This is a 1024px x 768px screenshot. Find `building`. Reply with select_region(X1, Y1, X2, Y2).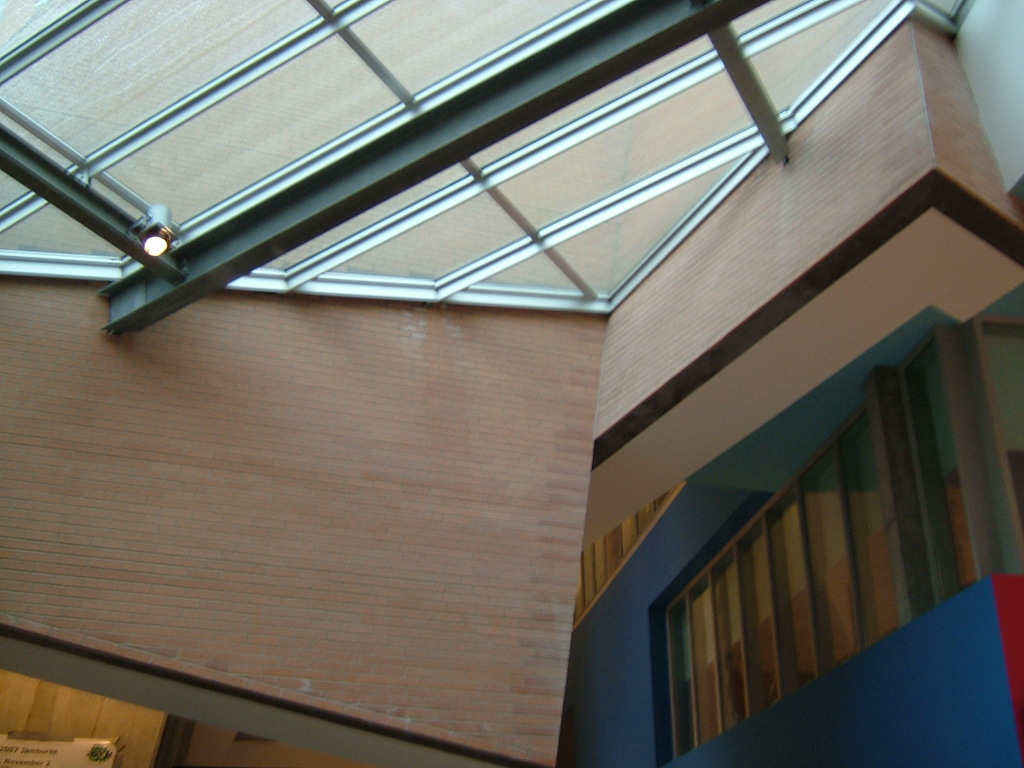
select_region(1, 0, 1023, 767).
